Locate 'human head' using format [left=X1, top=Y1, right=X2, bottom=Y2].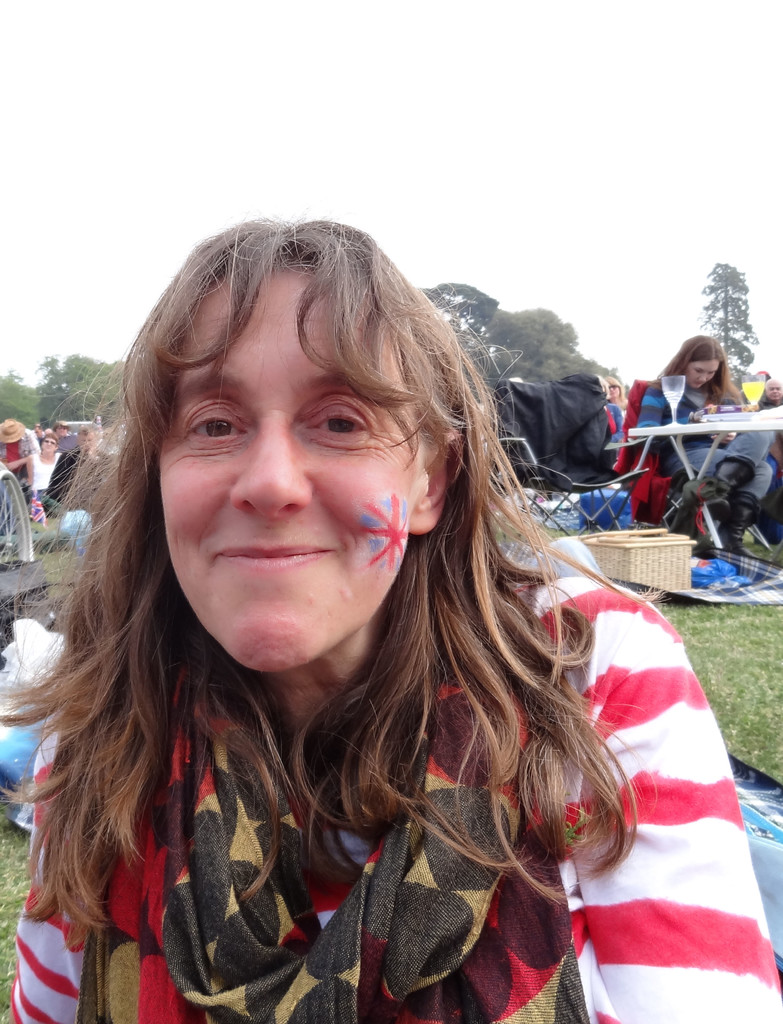
[left=41, top=438, right=57, bottom=452].
